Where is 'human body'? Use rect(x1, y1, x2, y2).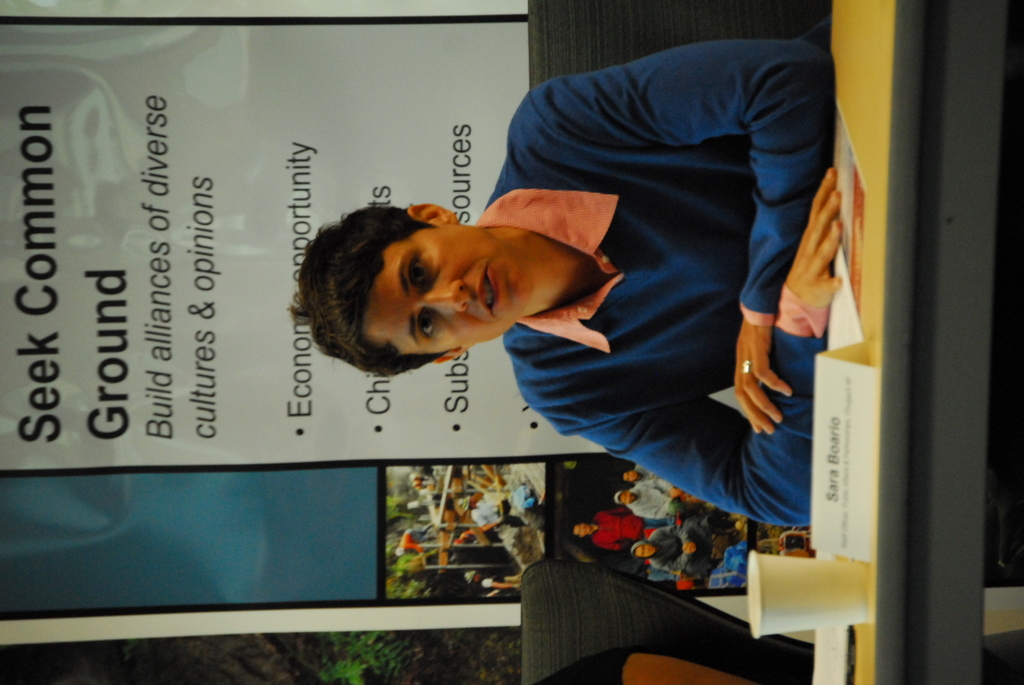
rect(285, 59, 854, 571).
